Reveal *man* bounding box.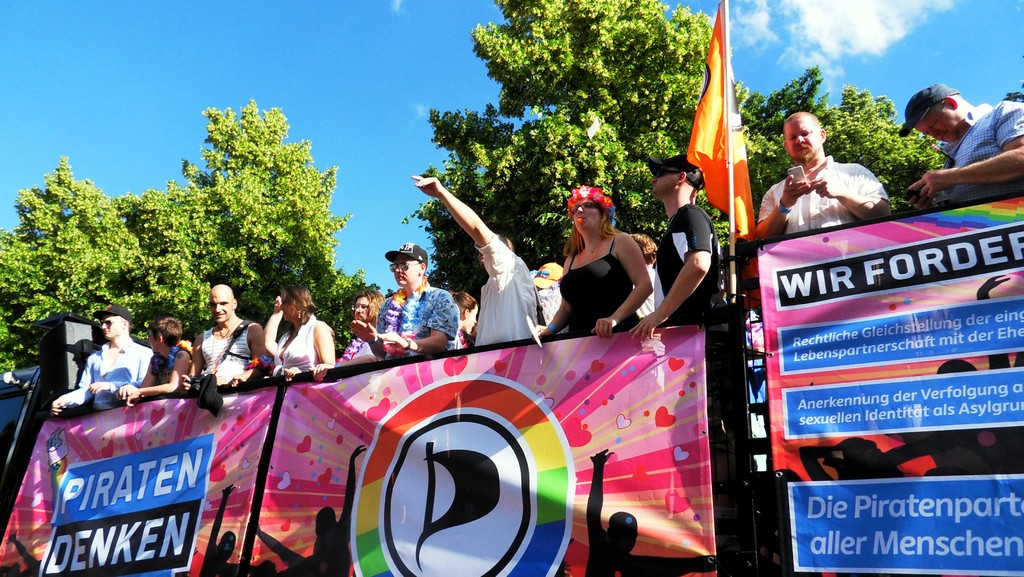
Revealed: <box>896,86,1023,216</box>.
